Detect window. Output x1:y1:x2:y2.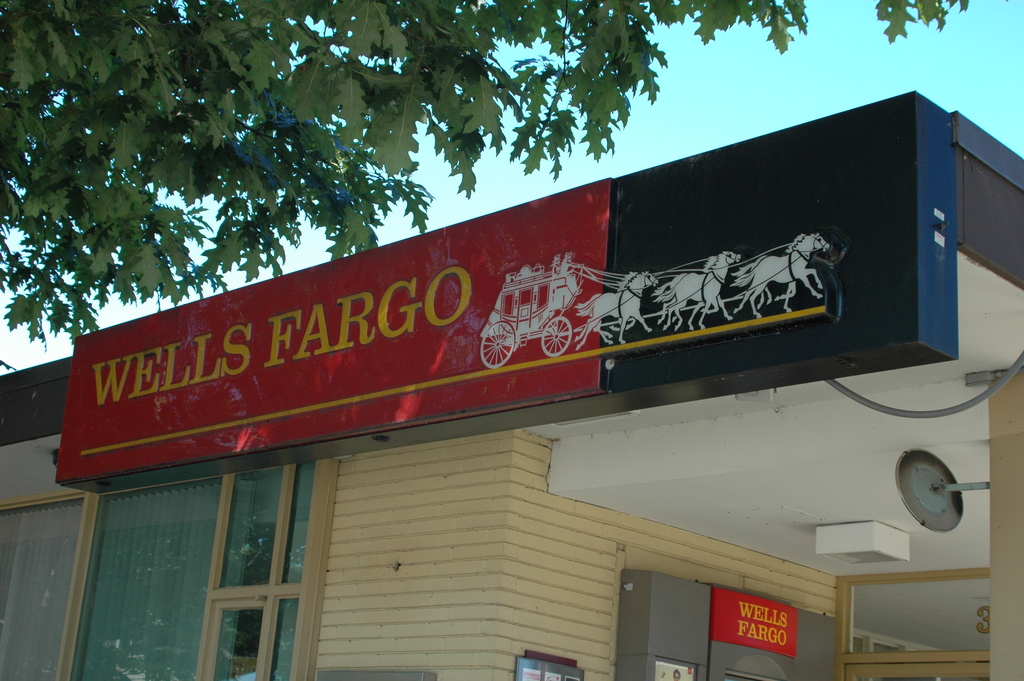
70:477:223:680.
